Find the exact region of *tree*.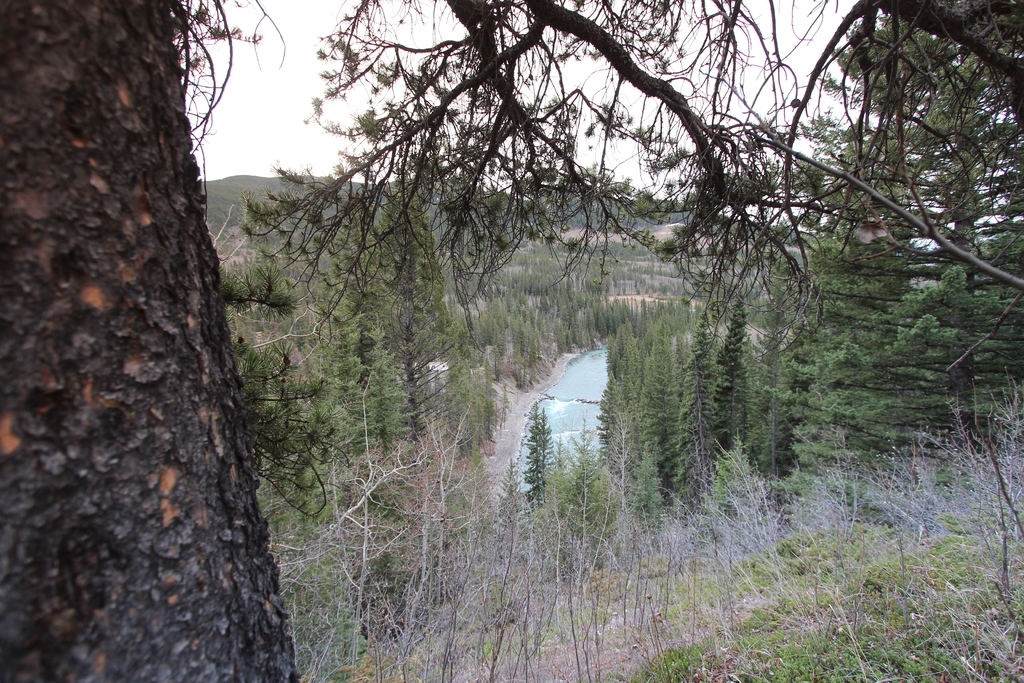
Exact region: rect(0, 0, 372, 680).
